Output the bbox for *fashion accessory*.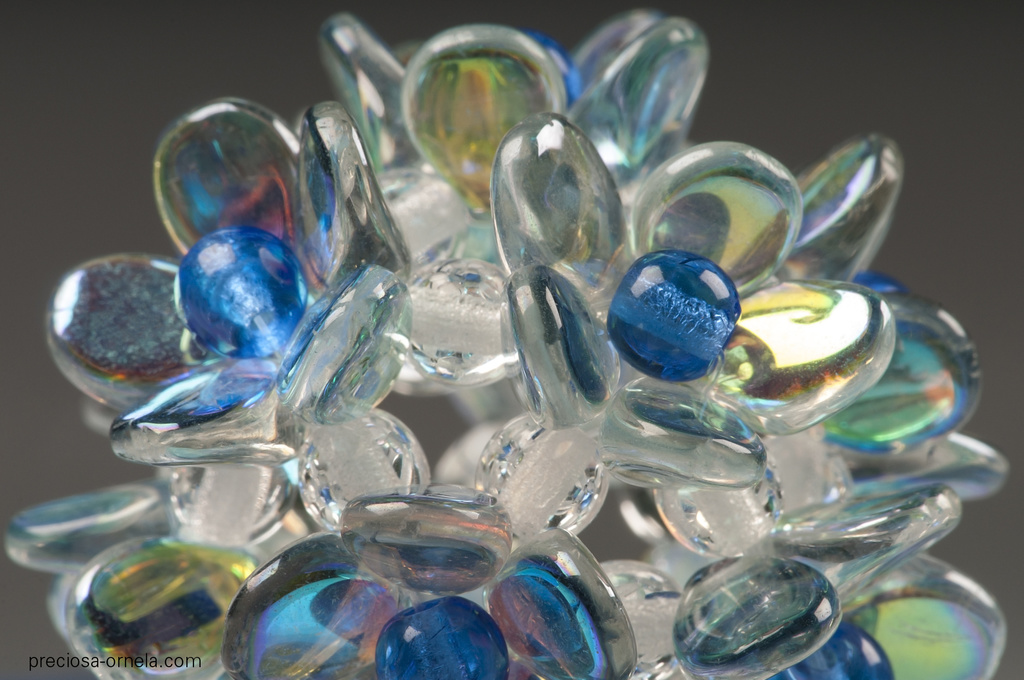
crop(0, 8, 1012, 679).
